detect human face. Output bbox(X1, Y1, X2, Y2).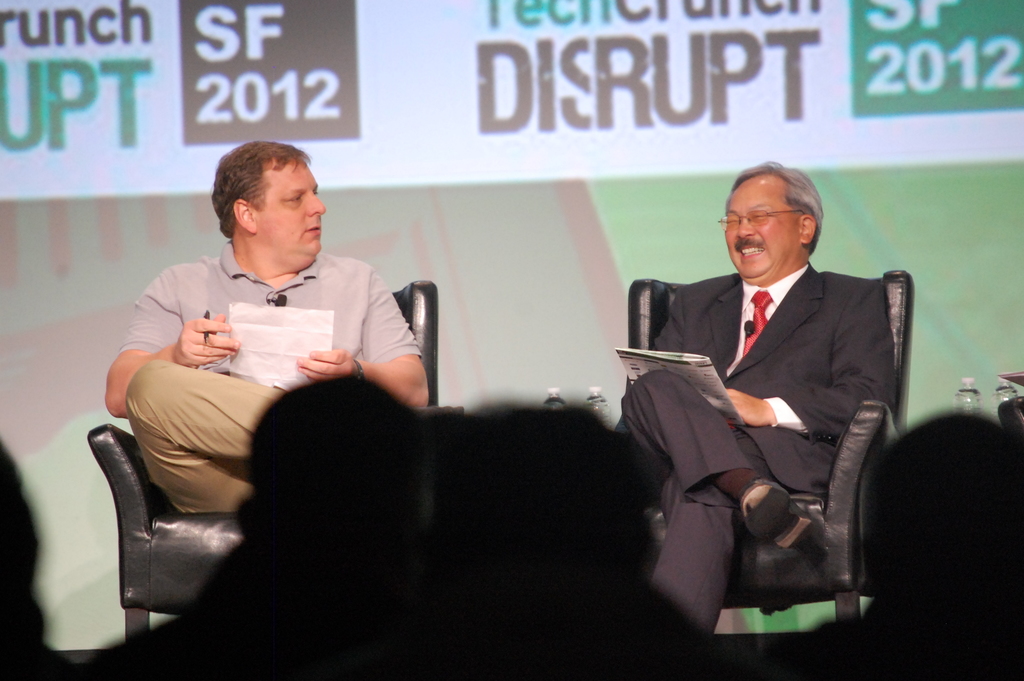
bbox(259, 161, 327, 256).
